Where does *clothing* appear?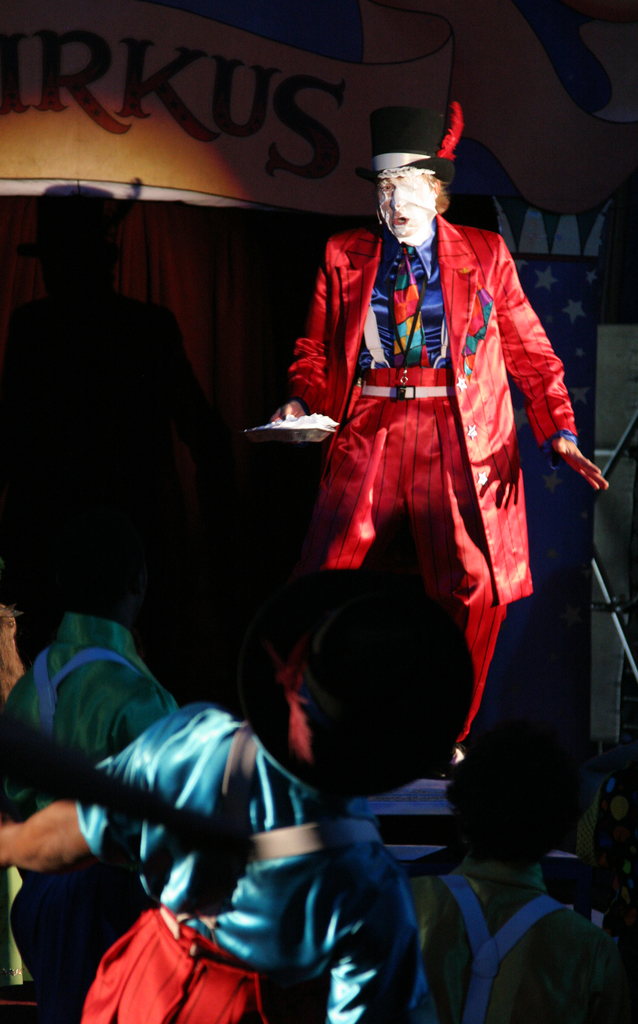
Appears at (72, 699, 415, 1023).
